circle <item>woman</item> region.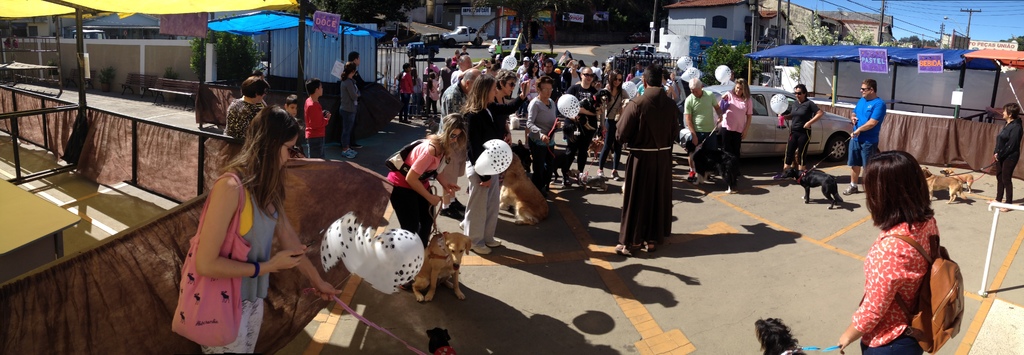
Region: 385/114/467/291.
